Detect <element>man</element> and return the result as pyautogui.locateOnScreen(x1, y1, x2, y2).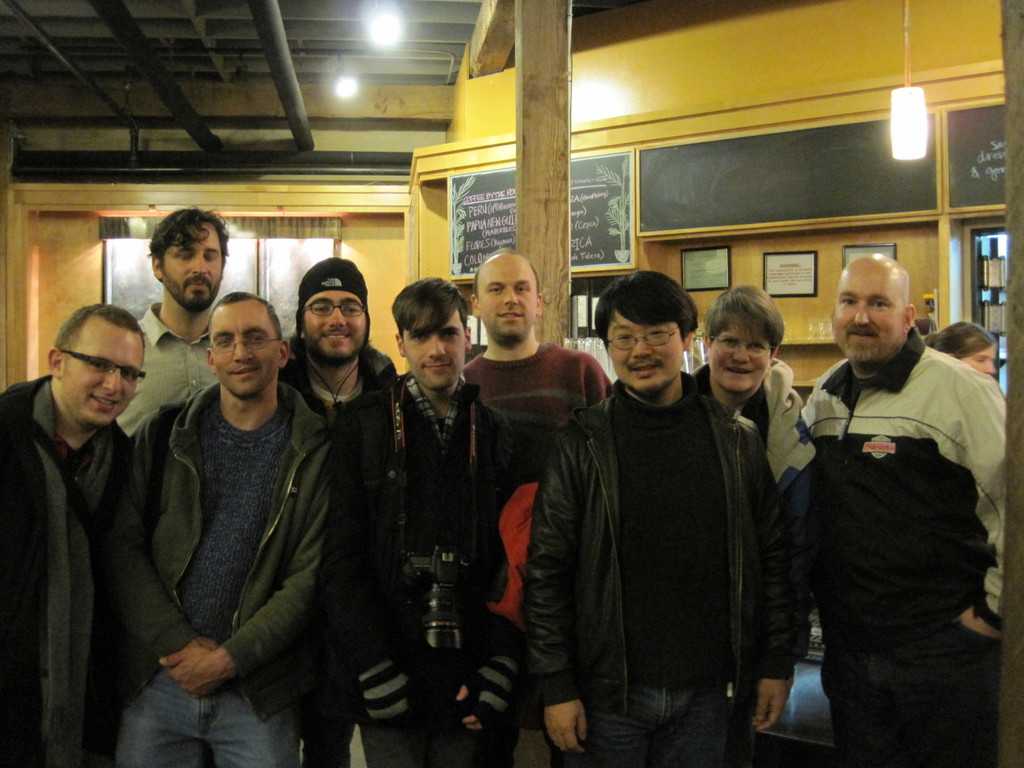
pyautogui.locateOnScreen(113, 204, 232, 447).
